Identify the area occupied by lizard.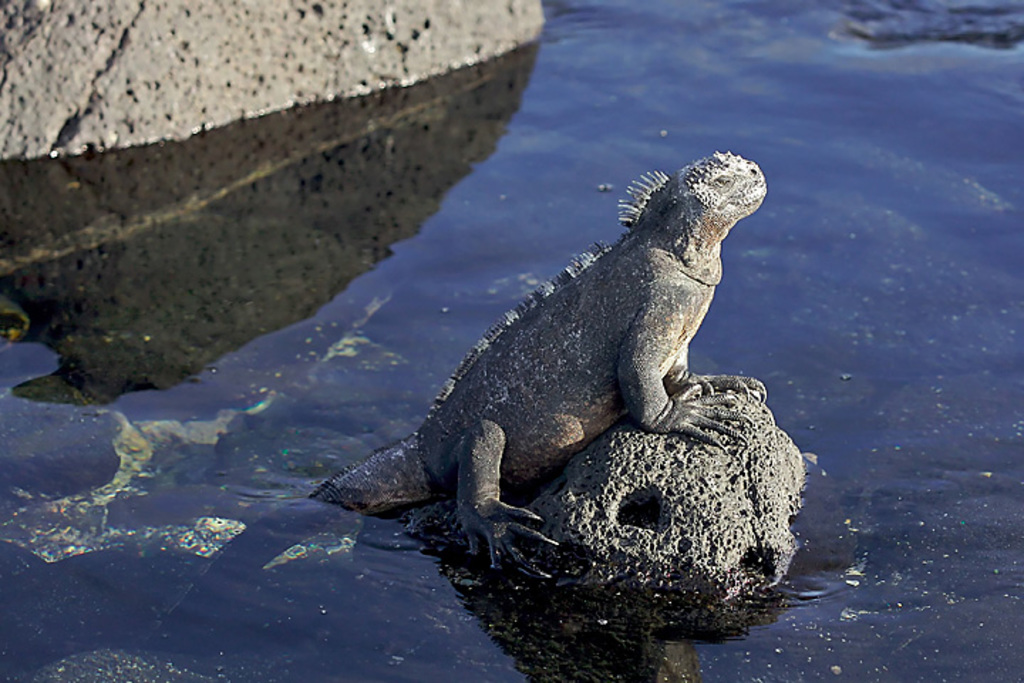
Area: bbox=(384, 147, 765, 555).
